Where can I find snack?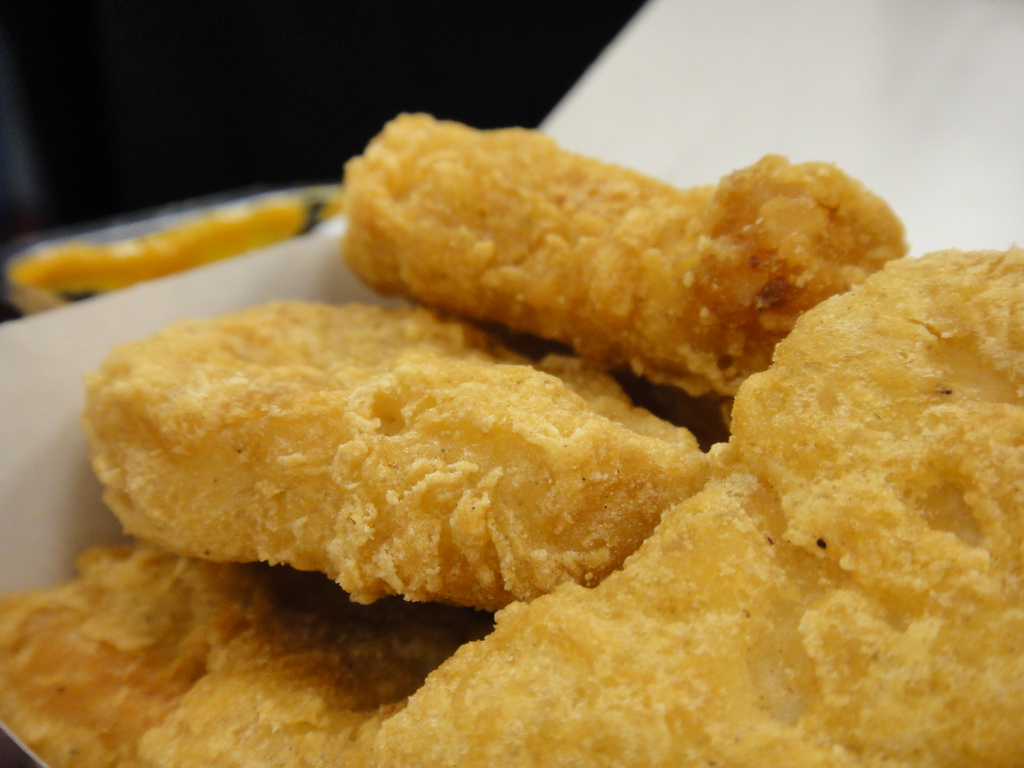
You can find it at {"x1": 290, "y1": 147, "x2": 913, "y2": 394}.
